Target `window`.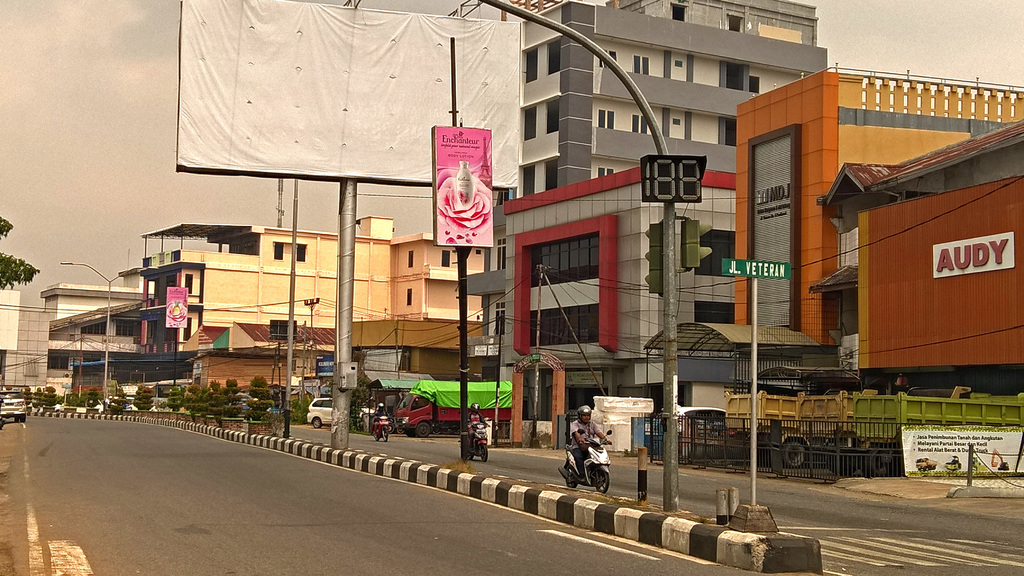
Target region: <box>631,51,655,72</box>.
